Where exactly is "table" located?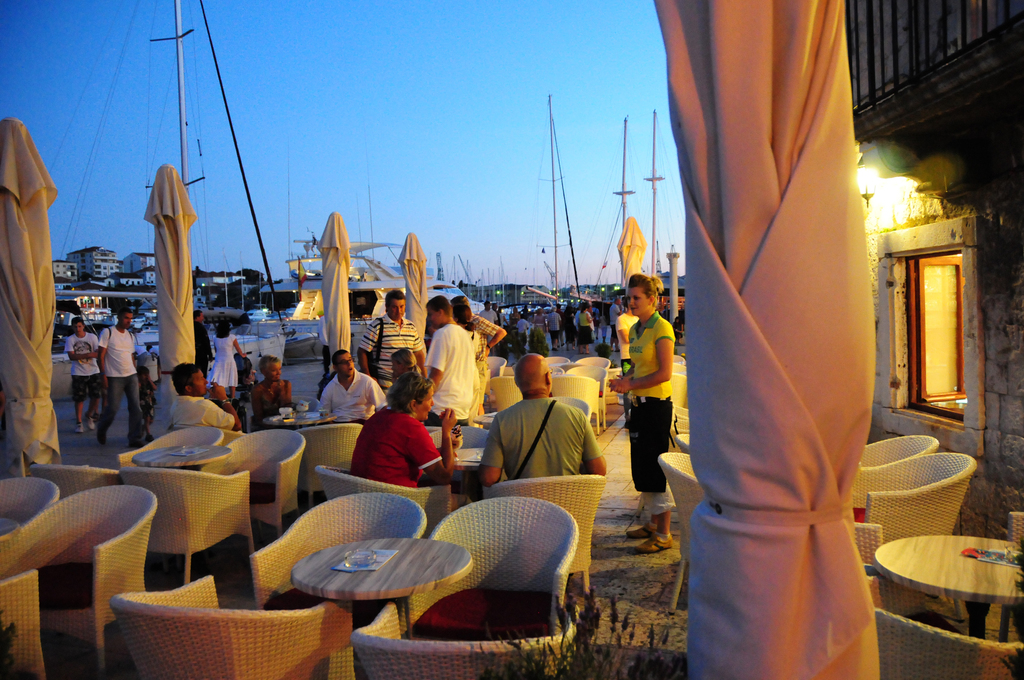
Its bounding box is (x1=131, y1=441, x2=230, y2=476).
